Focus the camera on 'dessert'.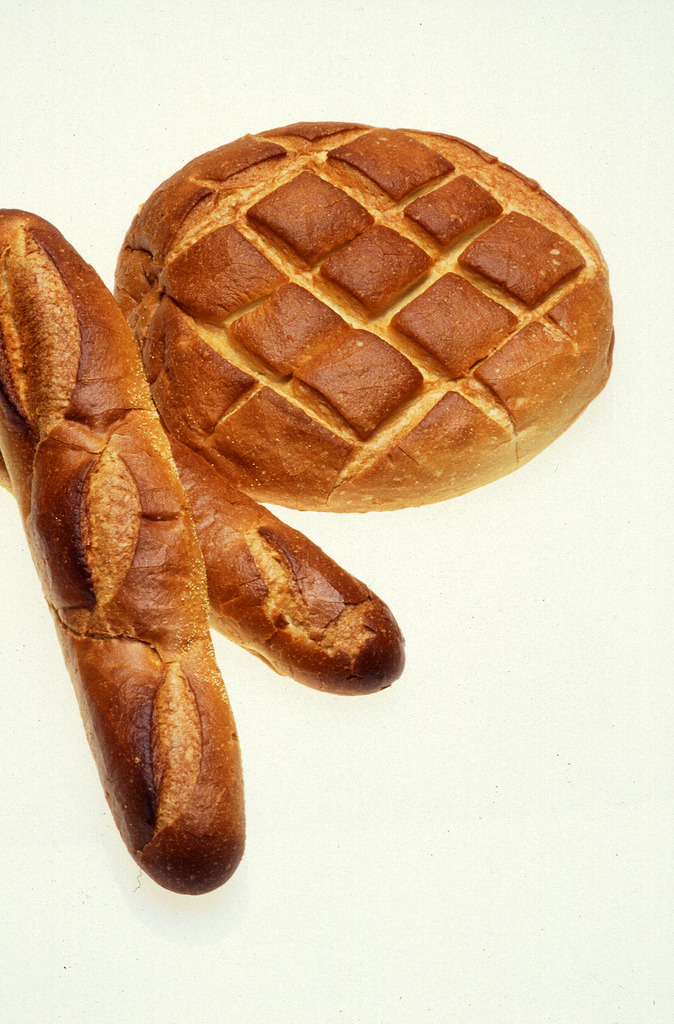
Focus region: (left=0, top=440, right=413, bottom=697).
